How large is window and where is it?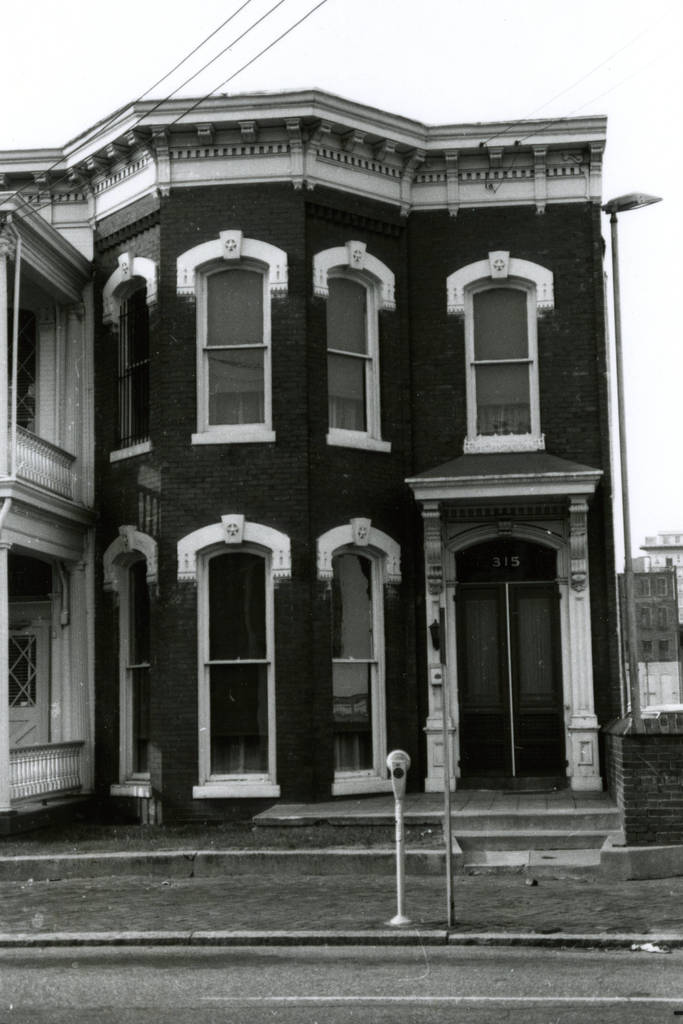
Bounding box: (x1=646, y1=642, x2=652, y2=656).
